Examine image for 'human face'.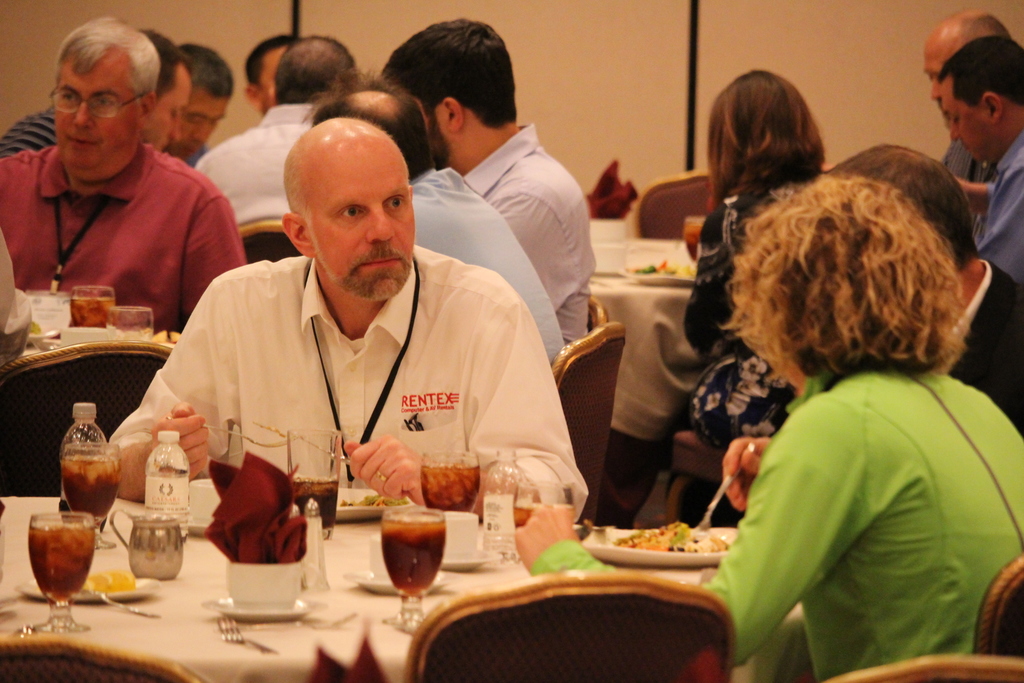
Examination result: [178,94,229,160].
